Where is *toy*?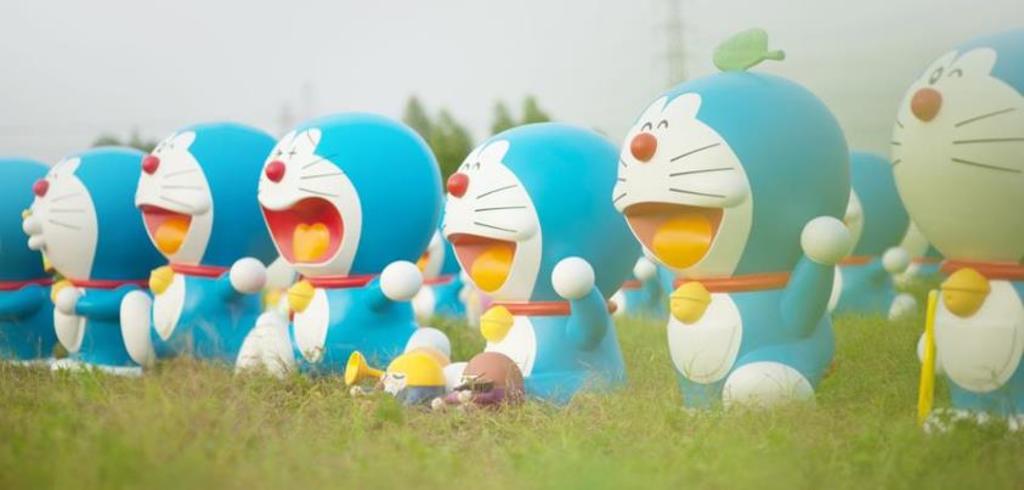
l=431, t=350, r=528, b=410.
